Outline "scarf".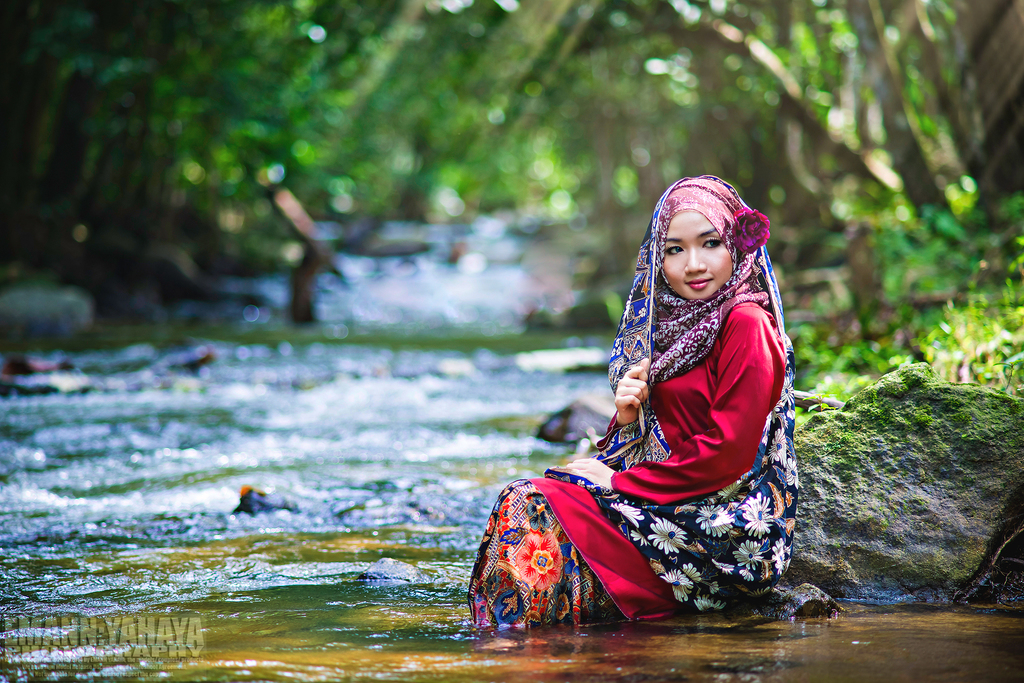
Outline: <region>605, 240, 771, 550</region>.
